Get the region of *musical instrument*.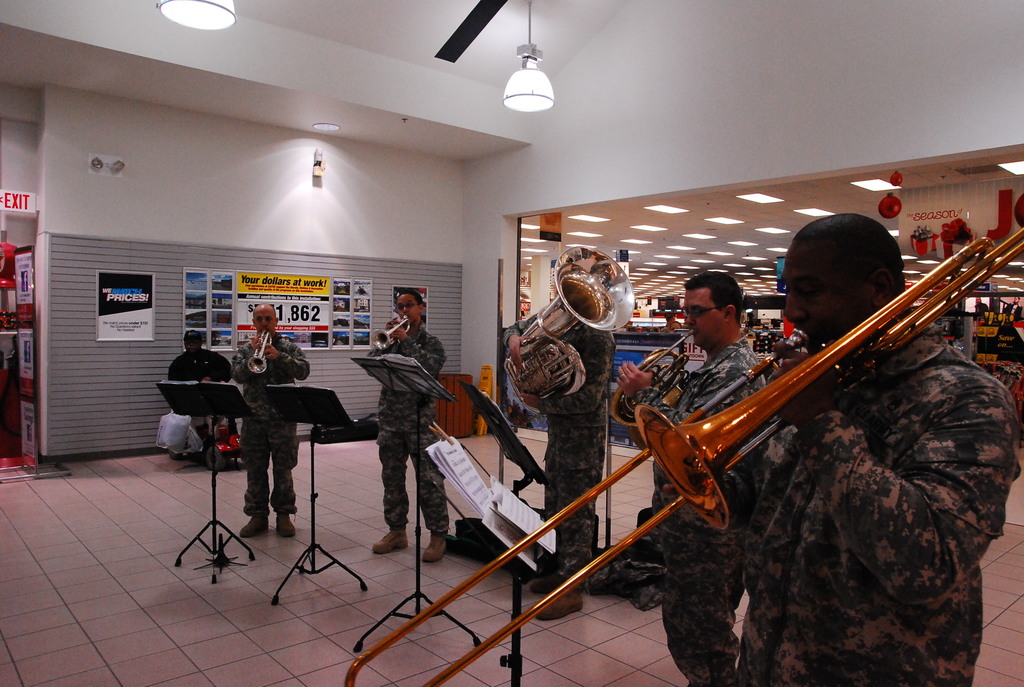
500,241,637,416.
